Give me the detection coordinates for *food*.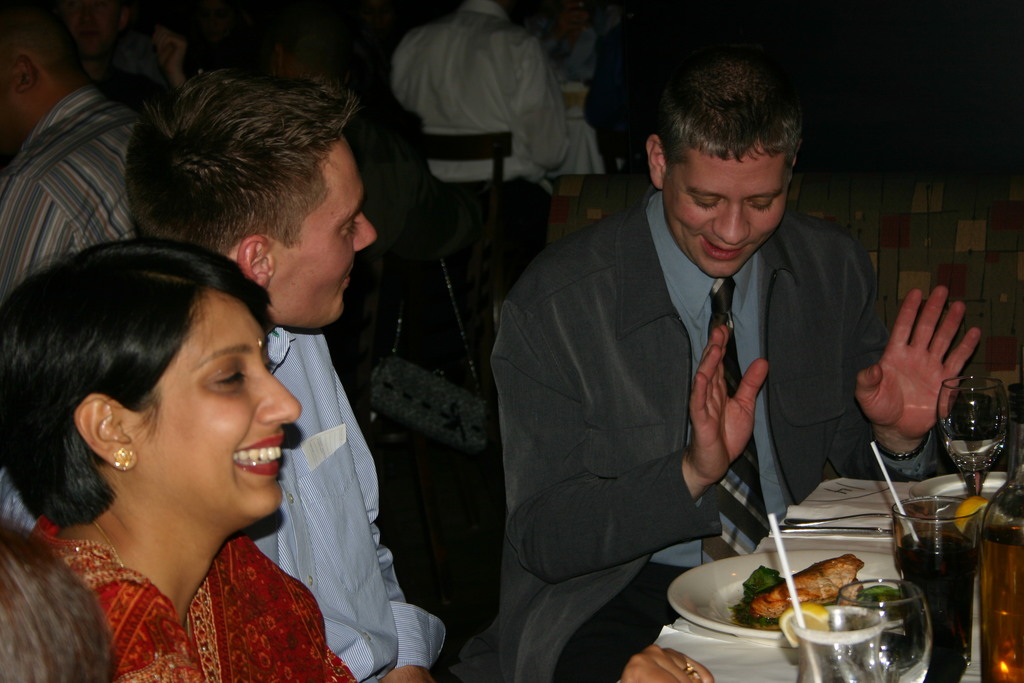
{"left": 756, "top": 565, "right": 898, "bottom": 643}.
